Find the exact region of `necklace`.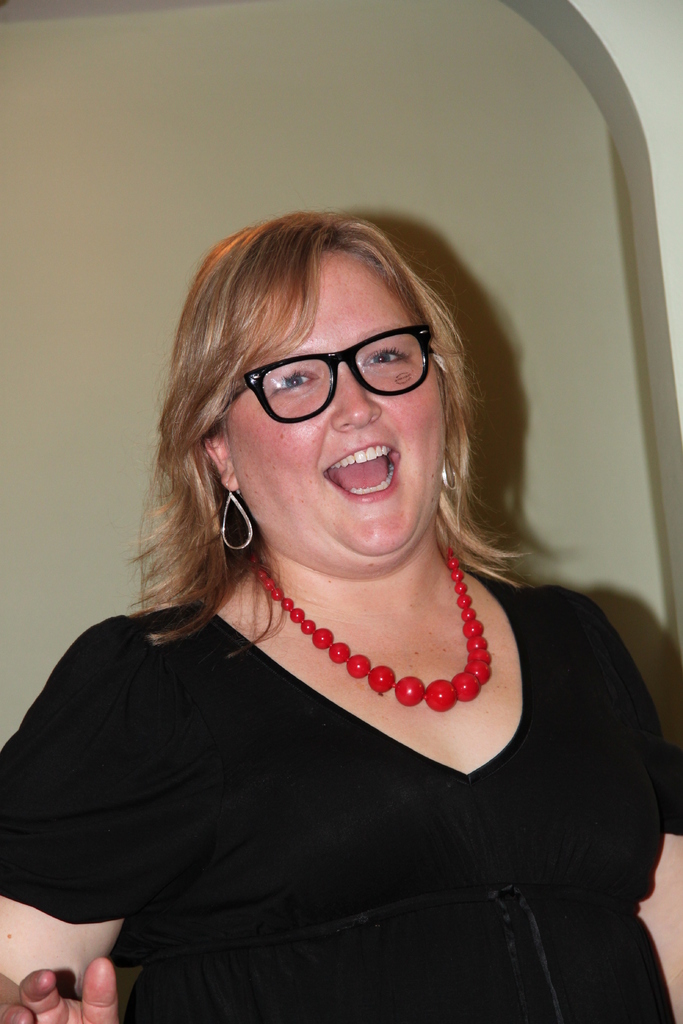
Exact region: left=268, top=534, right=516, bottom=771.
